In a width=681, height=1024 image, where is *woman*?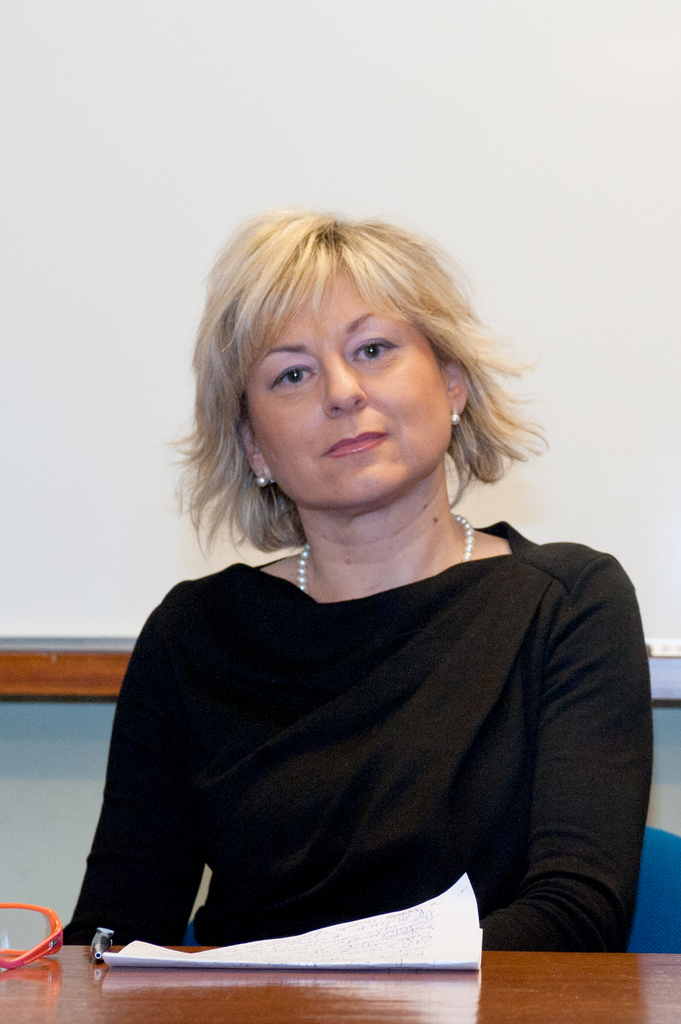
bbox=[63, 207, 649, 949].
